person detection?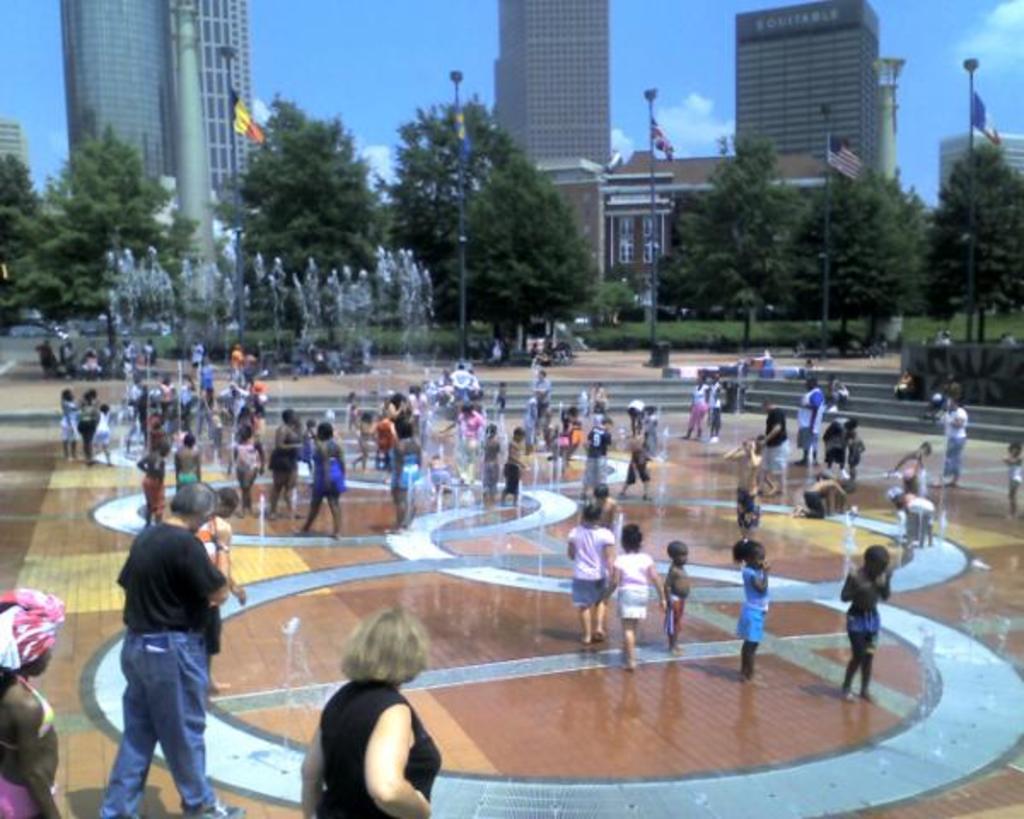
pyautogui.locateOnScreen(0, 584, 63, 817)
